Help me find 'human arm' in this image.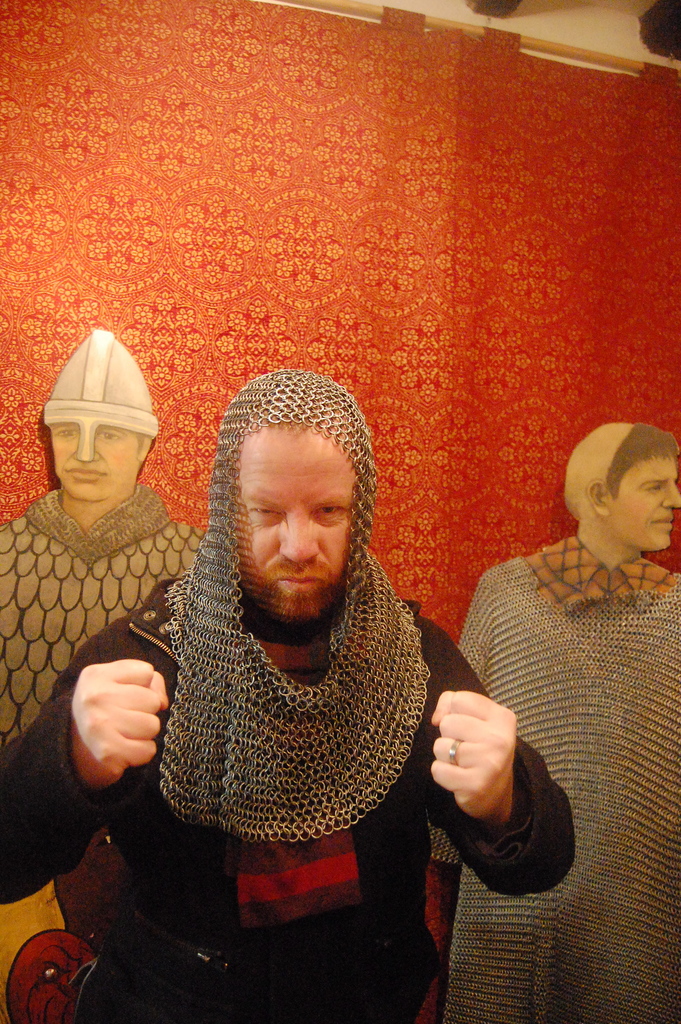
Found it: (402, 641, 566, 924).
